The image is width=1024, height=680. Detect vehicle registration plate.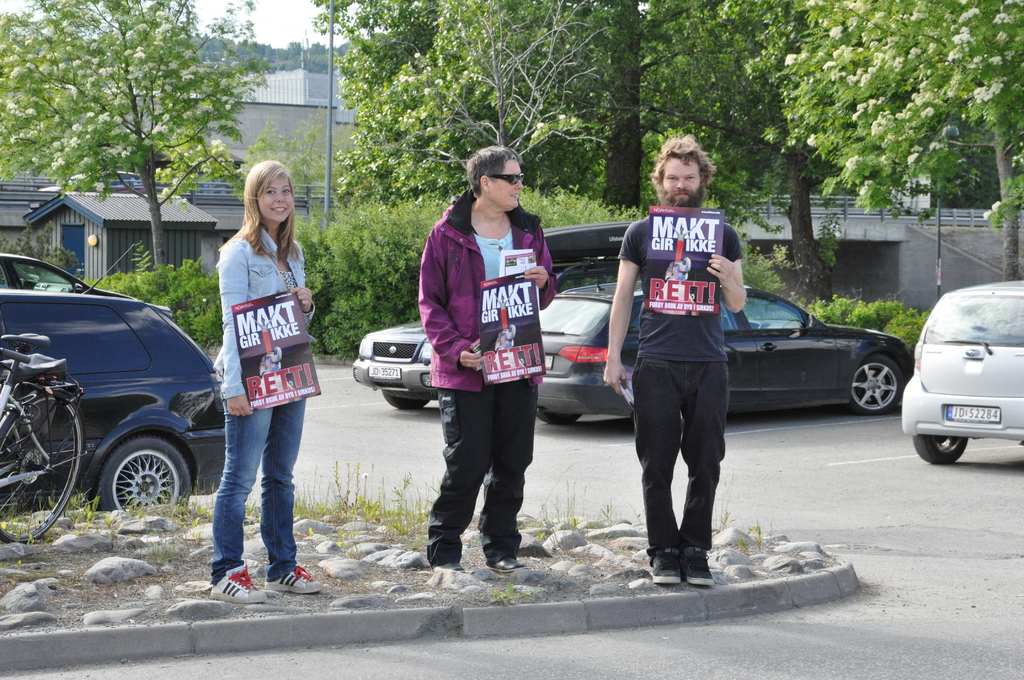
Detection: <box>369,366,399,380</box>.
